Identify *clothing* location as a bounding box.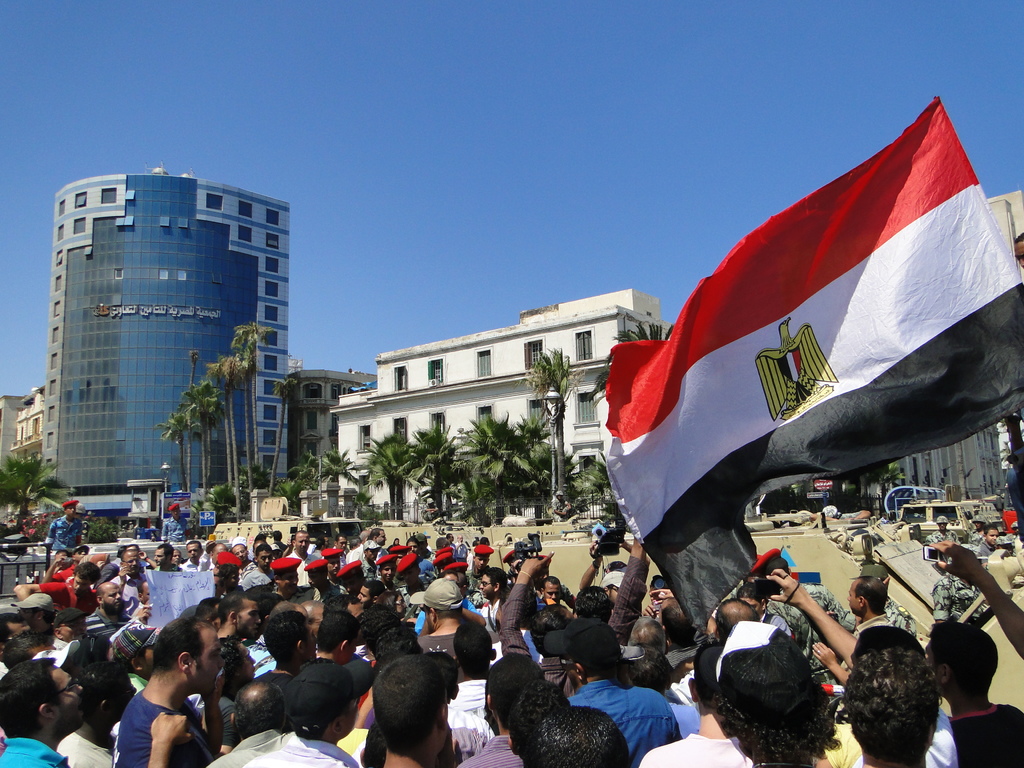
box=[48, 561, 76, 584].
